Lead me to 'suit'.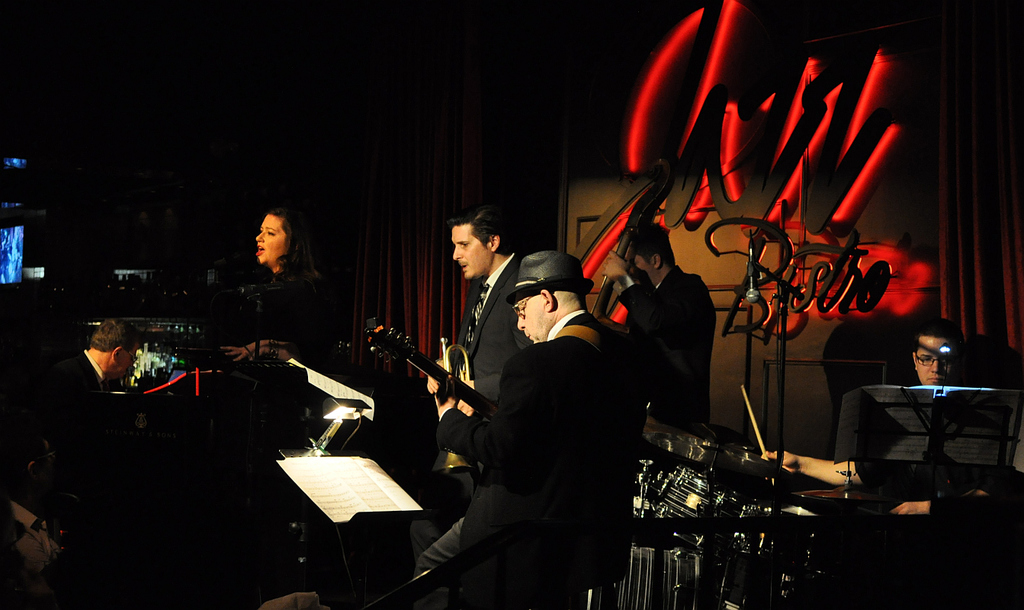
Lead to box=[615, 233, 737, 433].
